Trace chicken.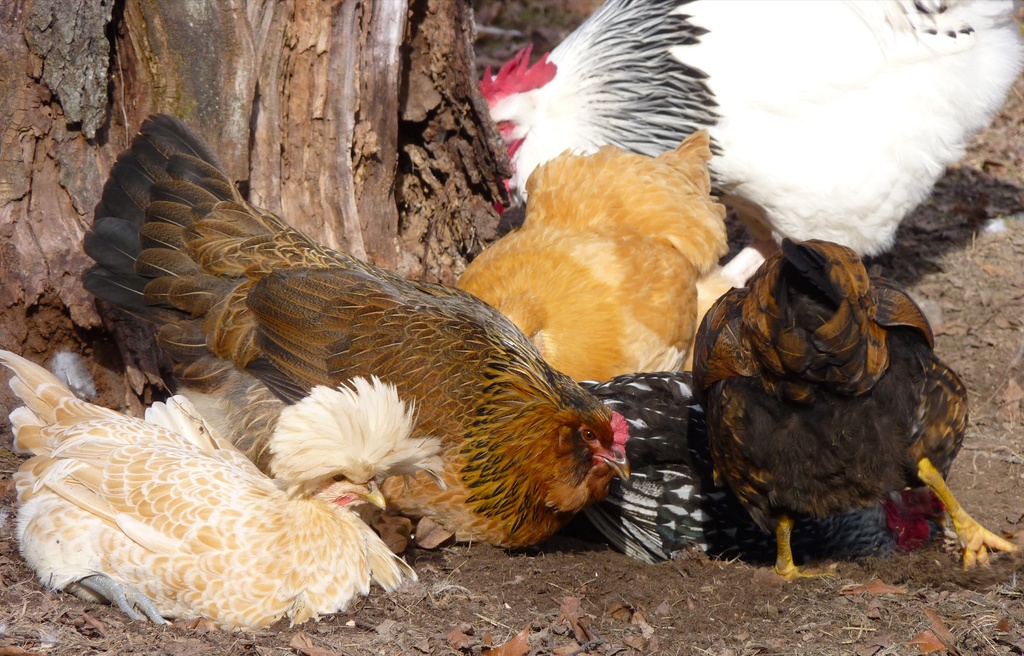
Traced to {"left": 455, "top": 128, "right": 755, "bottom": 378}.
